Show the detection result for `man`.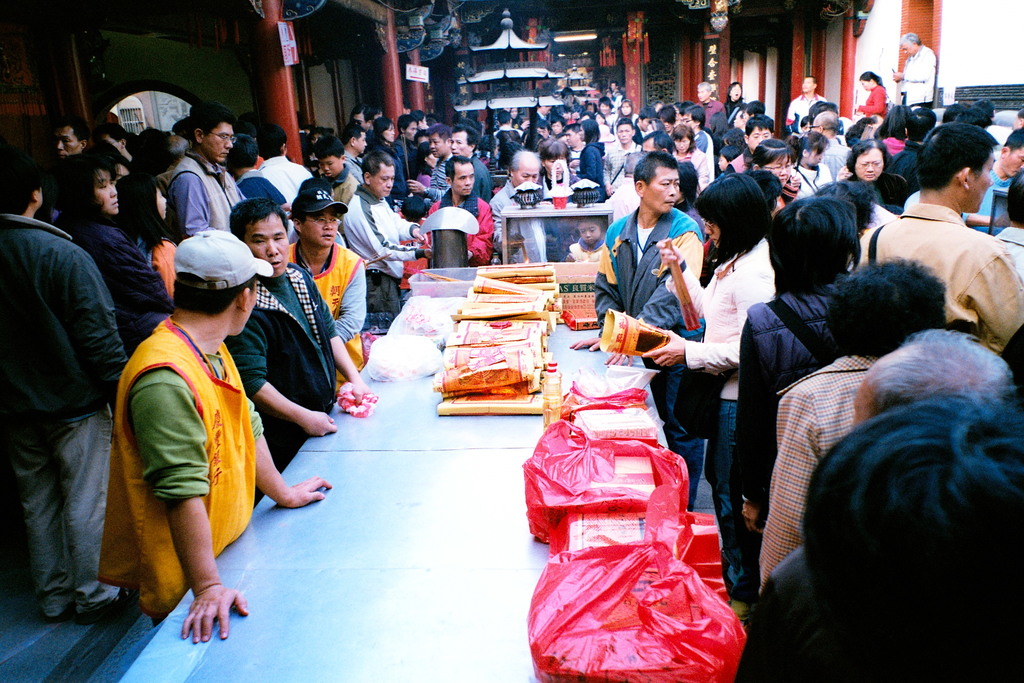
rect(550, 111, 569, 138).
